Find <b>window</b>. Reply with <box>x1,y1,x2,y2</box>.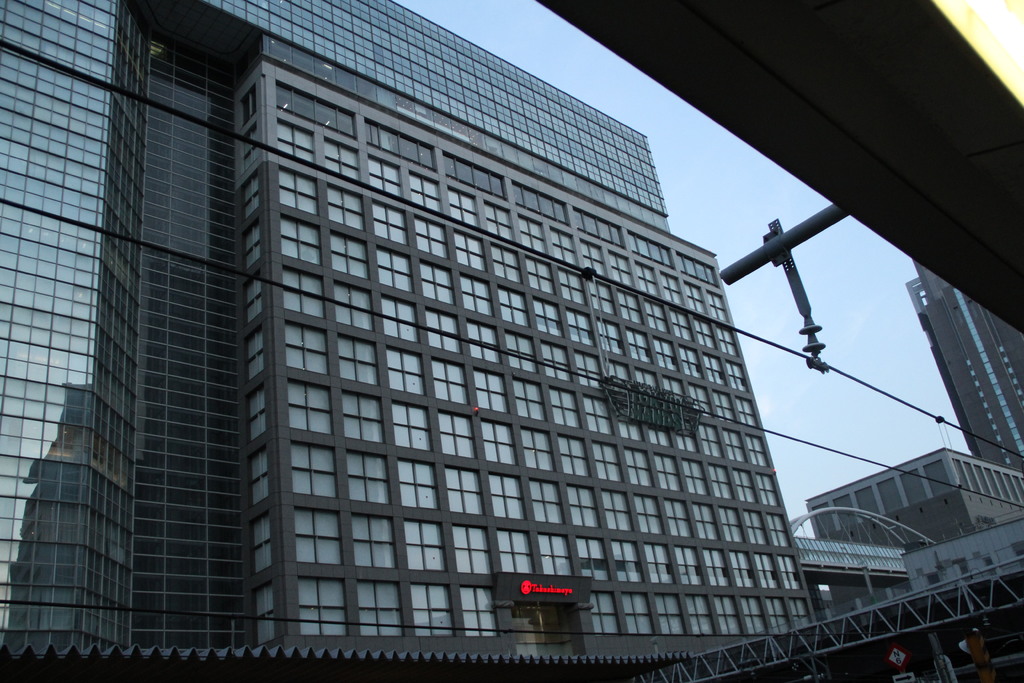
<box>723,429,745,466</box>.
